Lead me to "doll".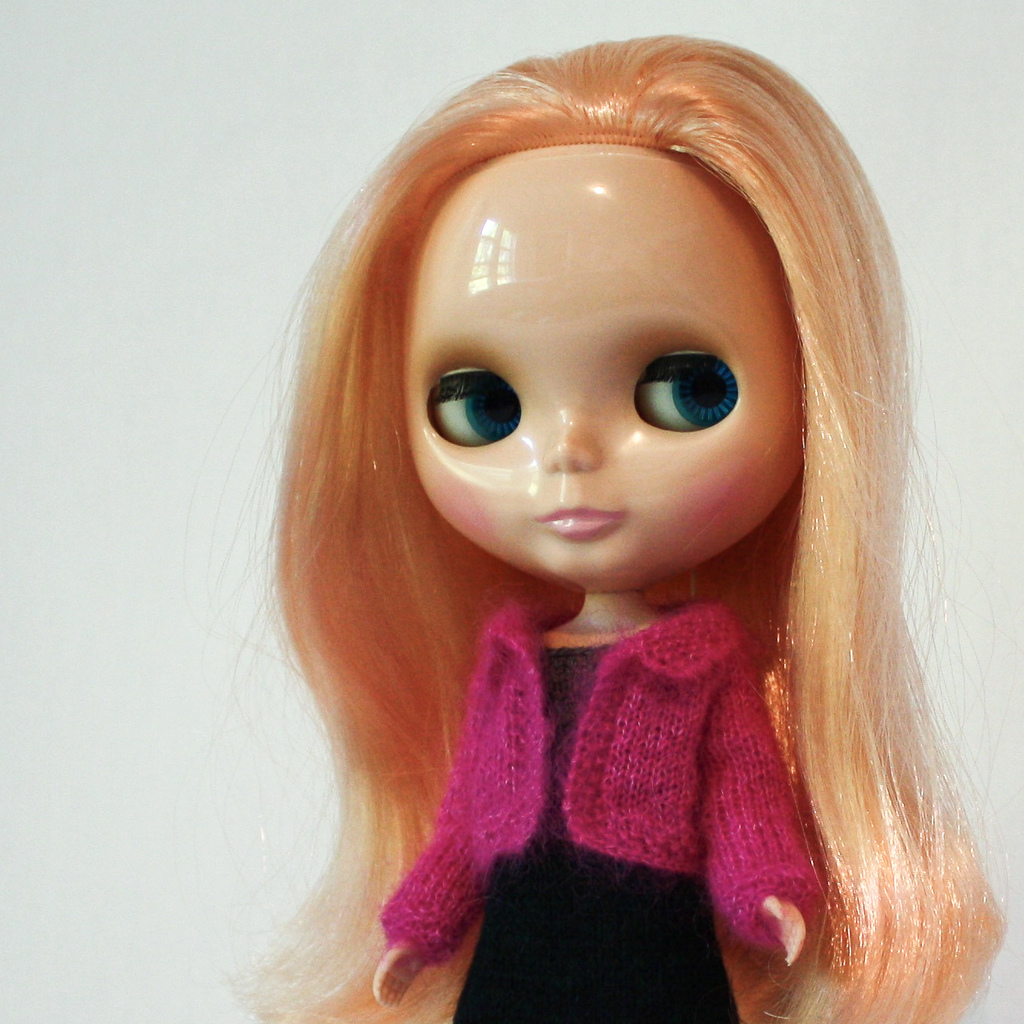
Lead to (260, 24, 1002, 1022).
